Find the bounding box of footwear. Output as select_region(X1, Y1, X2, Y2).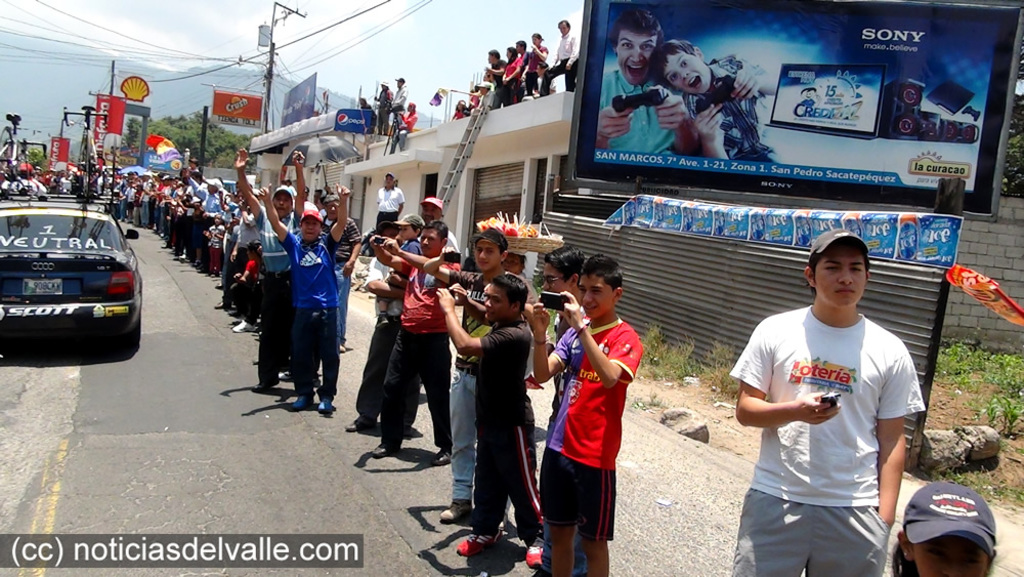
select_region(370, 445, 398, 459).
